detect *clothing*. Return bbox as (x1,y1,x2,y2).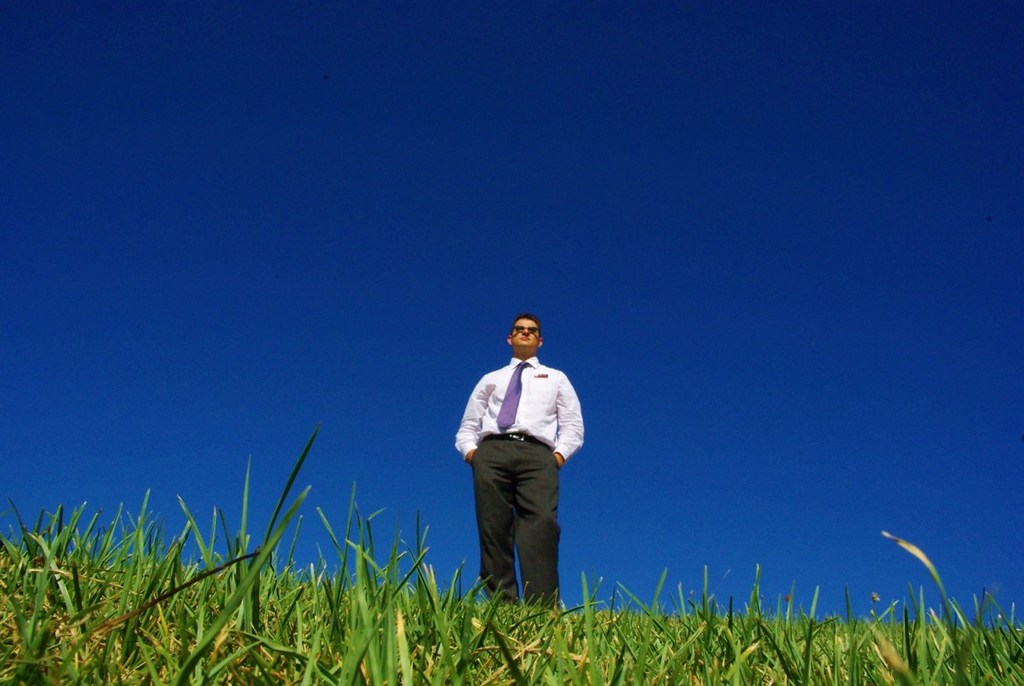
(455,330,580,606).
